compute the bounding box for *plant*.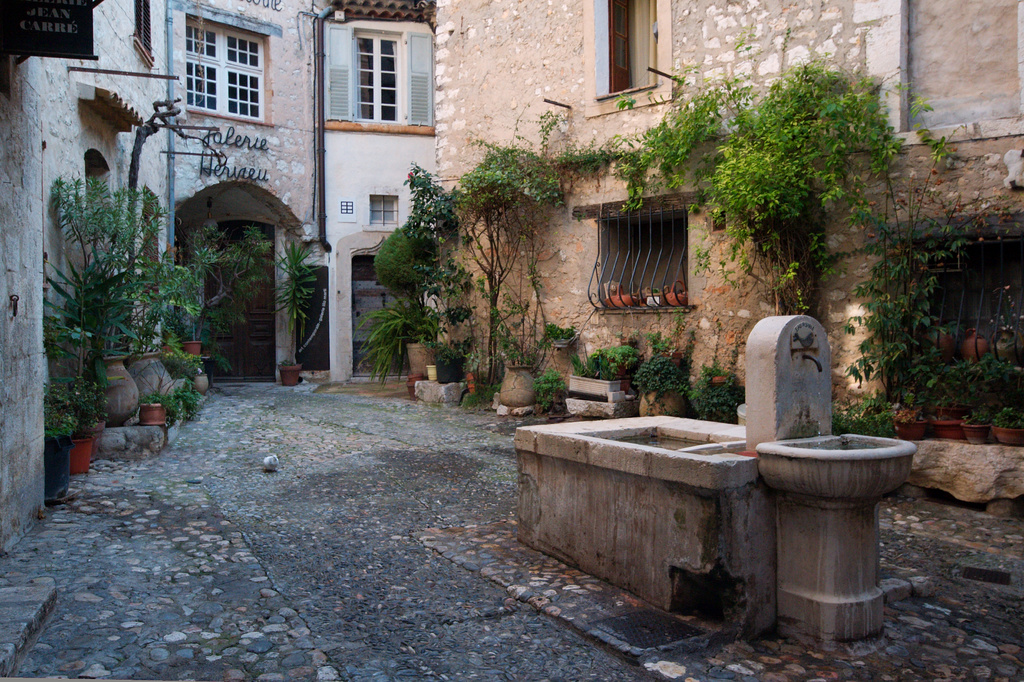
crop(44, 380, 79, 435).
